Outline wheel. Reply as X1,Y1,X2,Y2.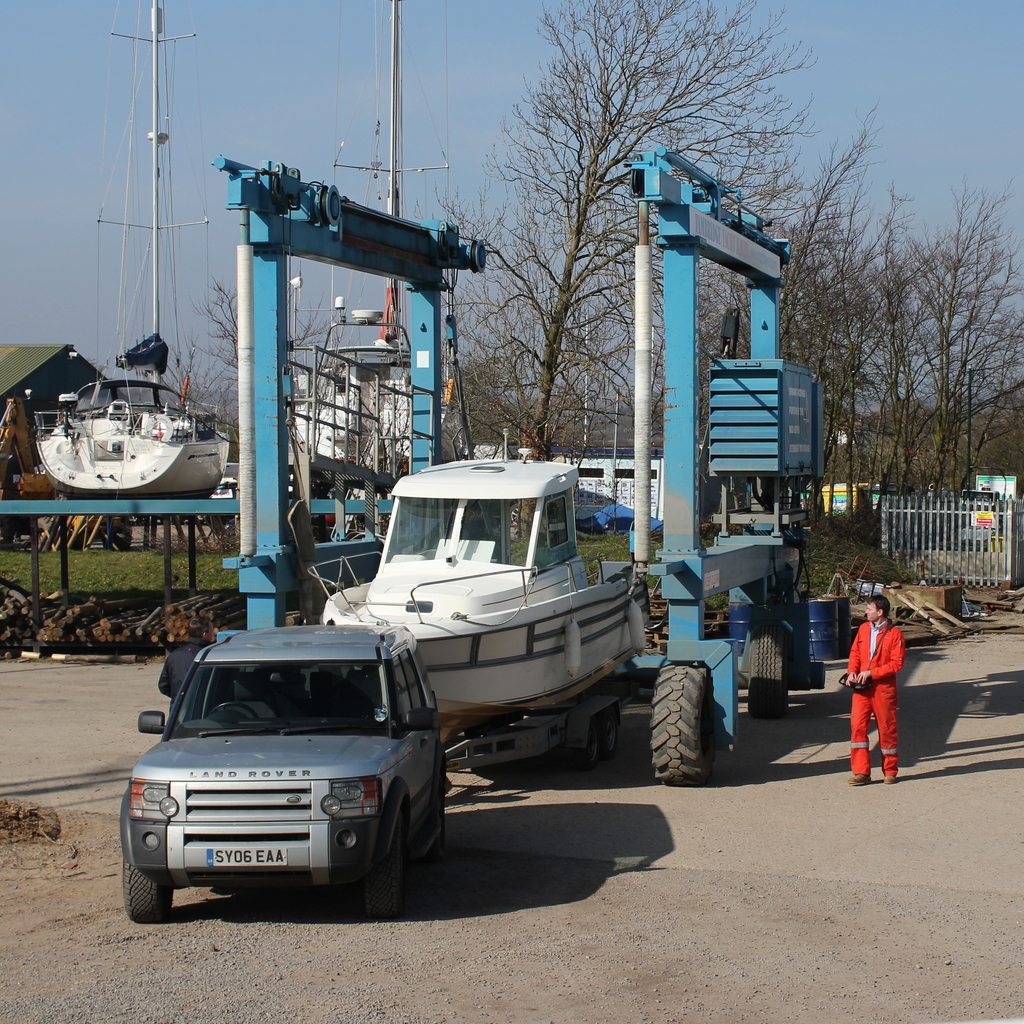
351,808,409,920.
